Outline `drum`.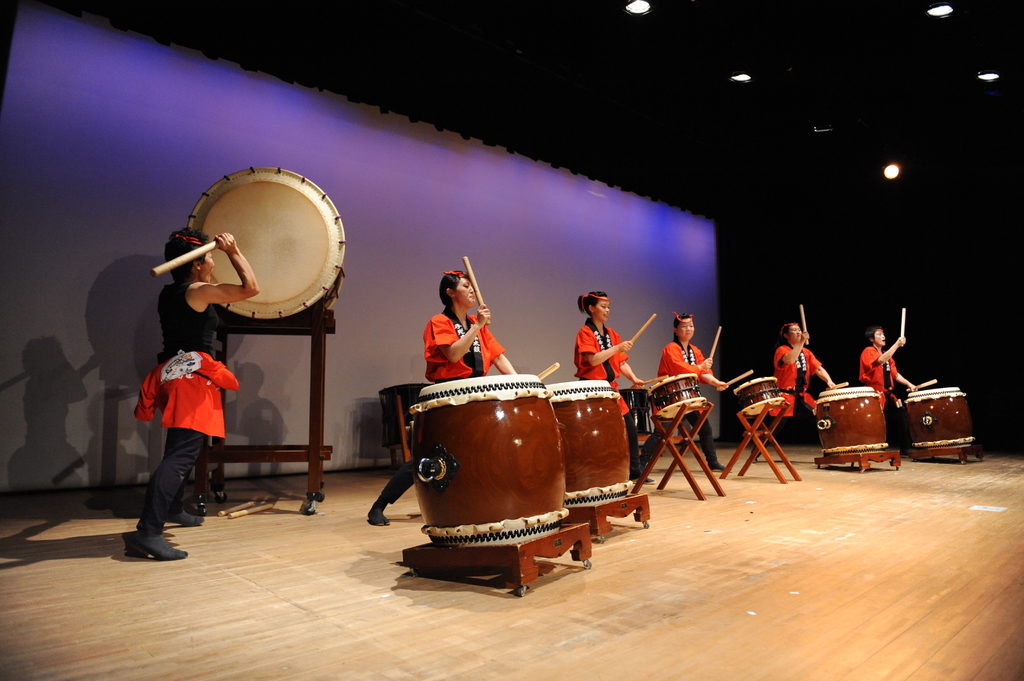
Outline: rect(729, 372, 785, 419).
